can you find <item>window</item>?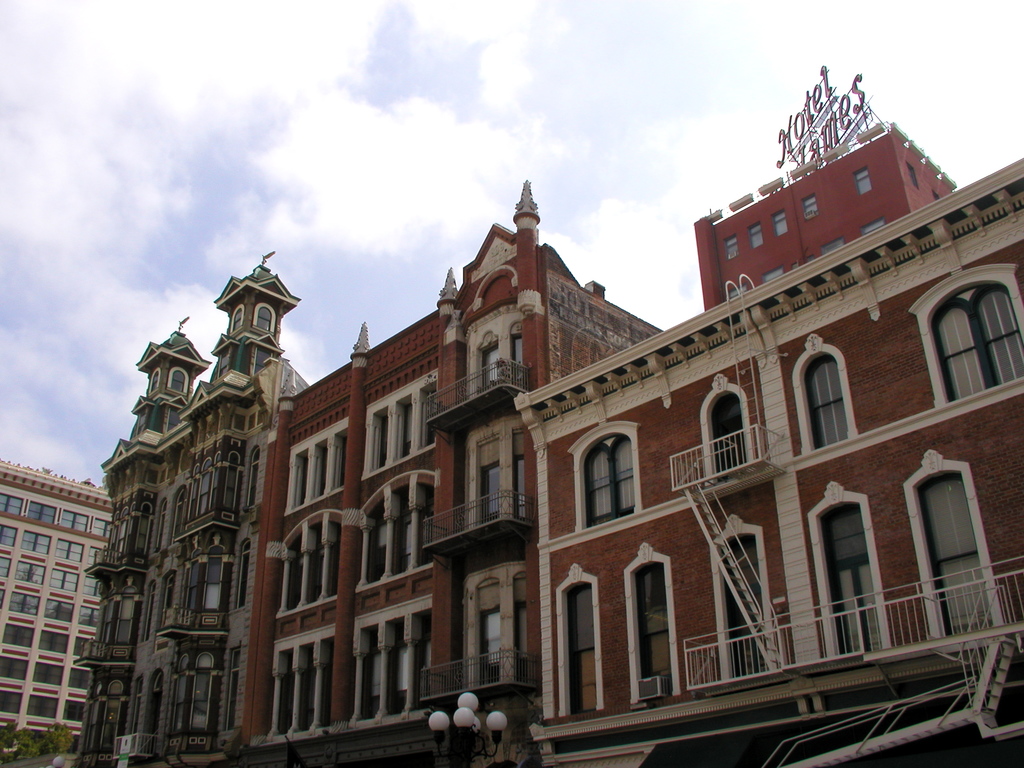
Yes, bounding box: x1=705 y1=378 x2=755 y2=484.
